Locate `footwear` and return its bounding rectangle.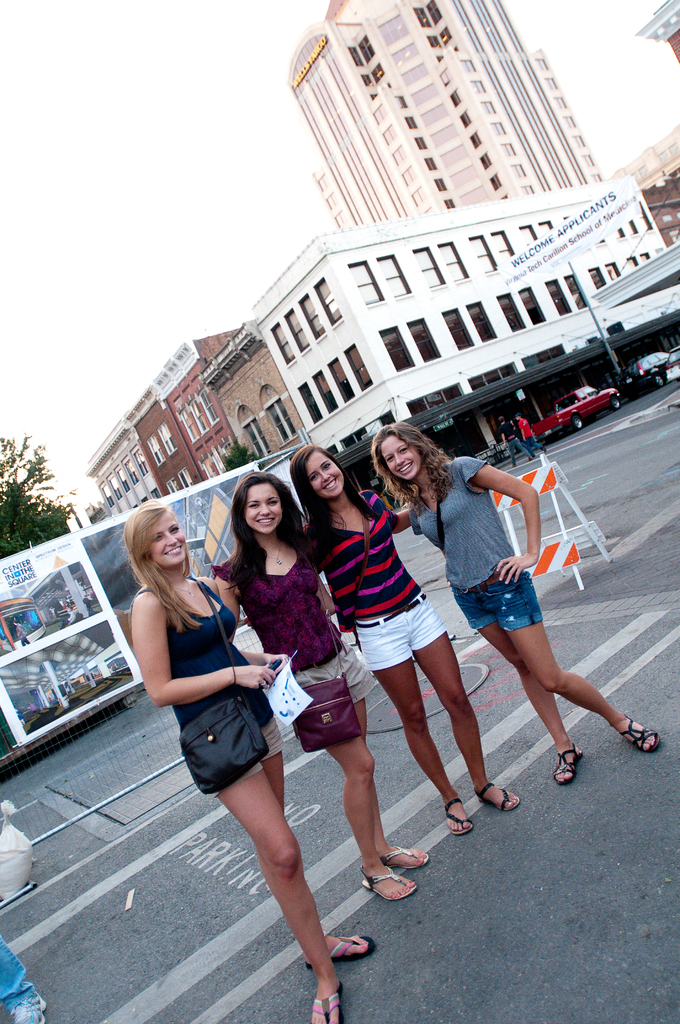
507,460,518,472.
